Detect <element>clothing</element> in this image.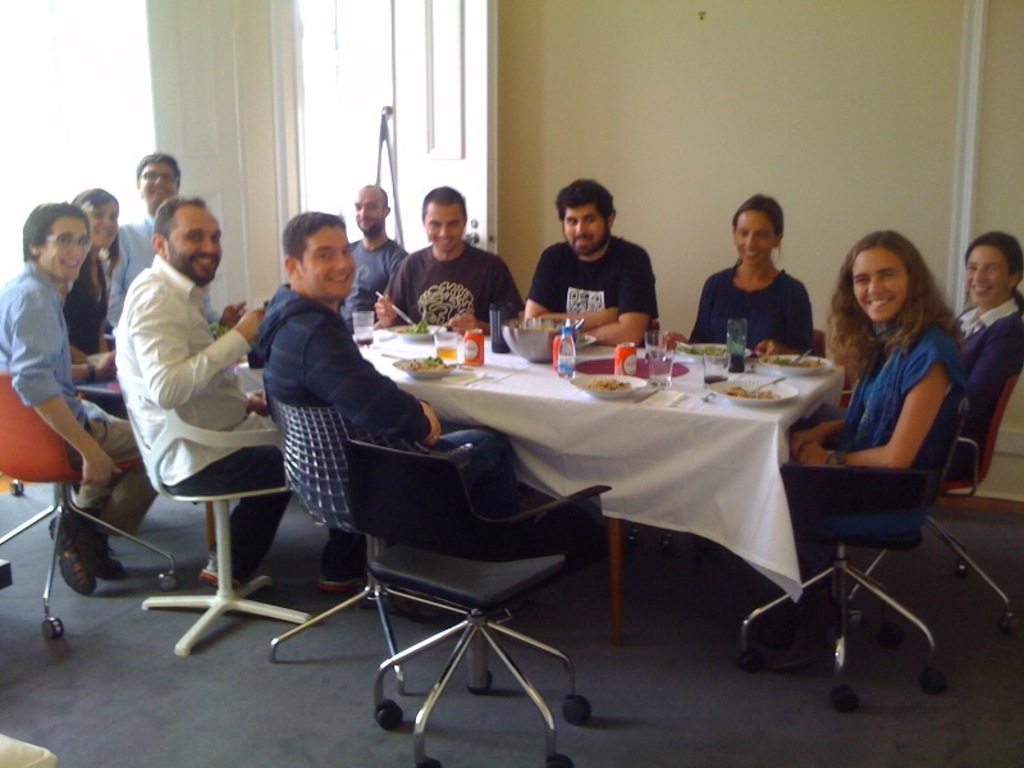
Detection: select_region(0, 283, 173, 536).
